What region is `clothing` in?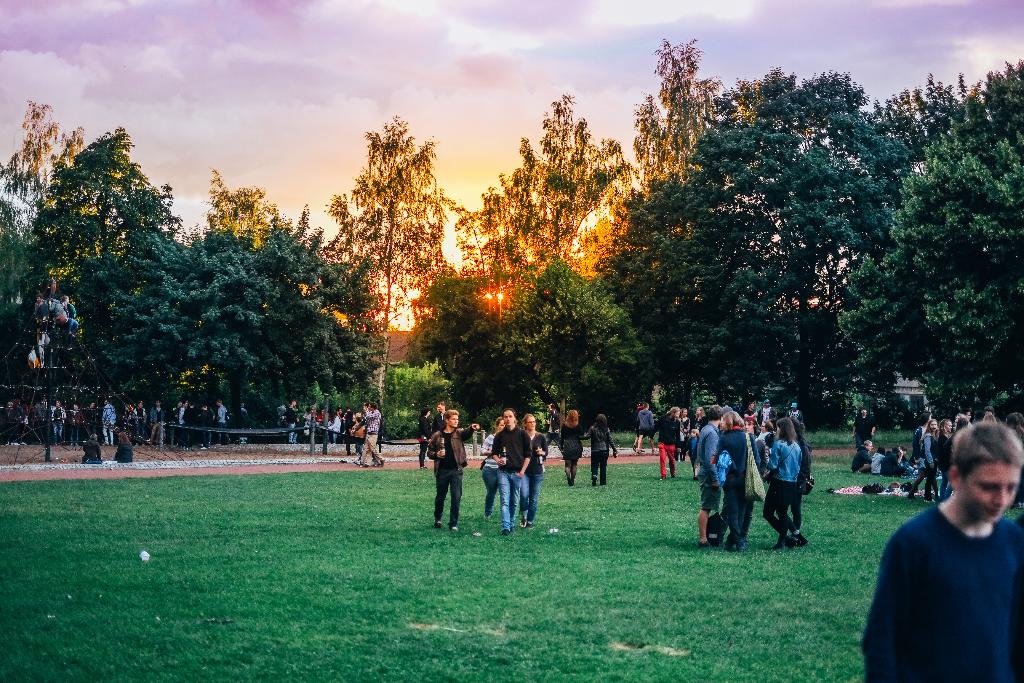
pyautogui.locateOnScreen(865, 498, 1023, 682).
